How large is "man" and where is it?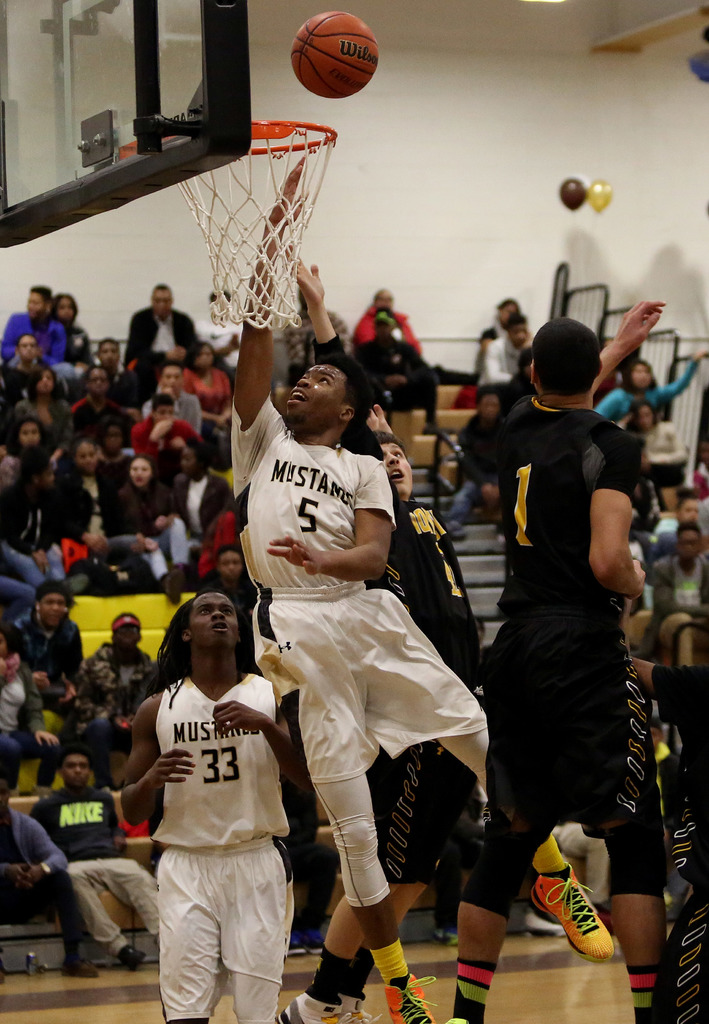
Bounding box: bbox=(62, 369, 131, 430).
